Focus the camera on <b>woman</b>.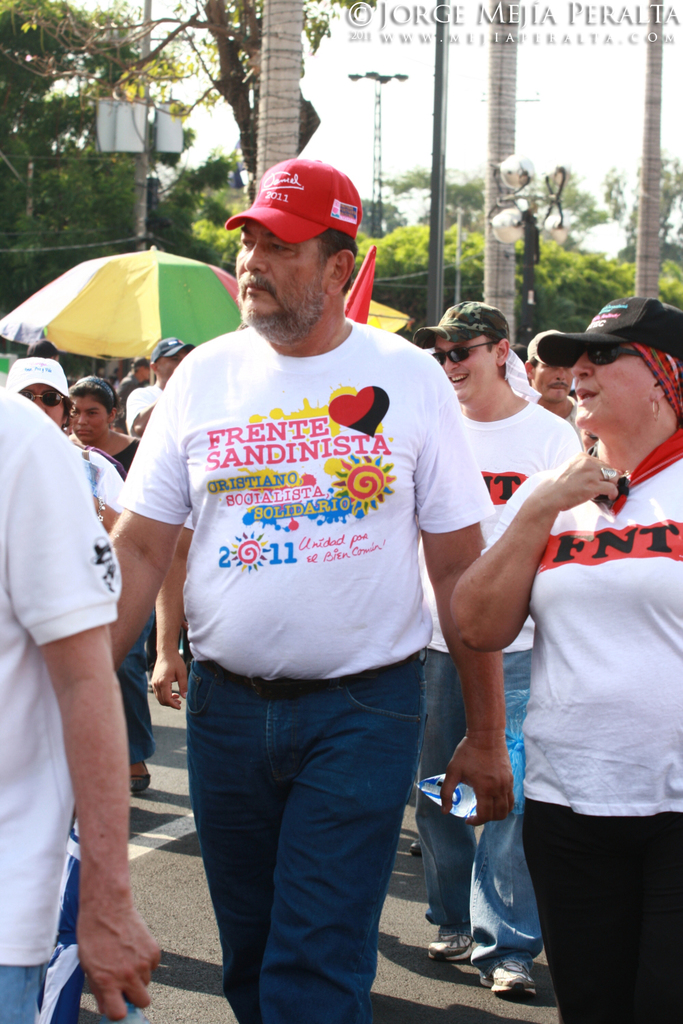
Focus region: 64:371:141:797.
